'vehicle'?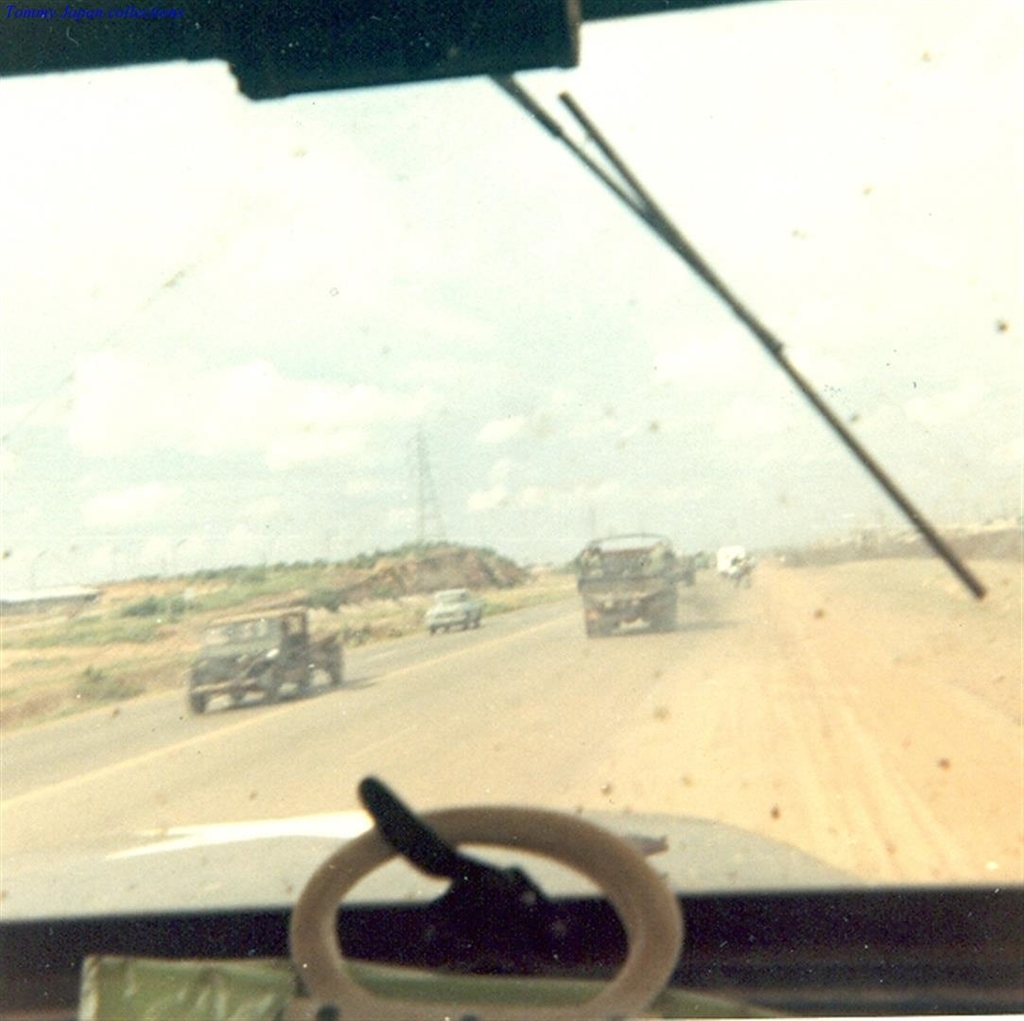
Rect(575, 528, 685, 635)
